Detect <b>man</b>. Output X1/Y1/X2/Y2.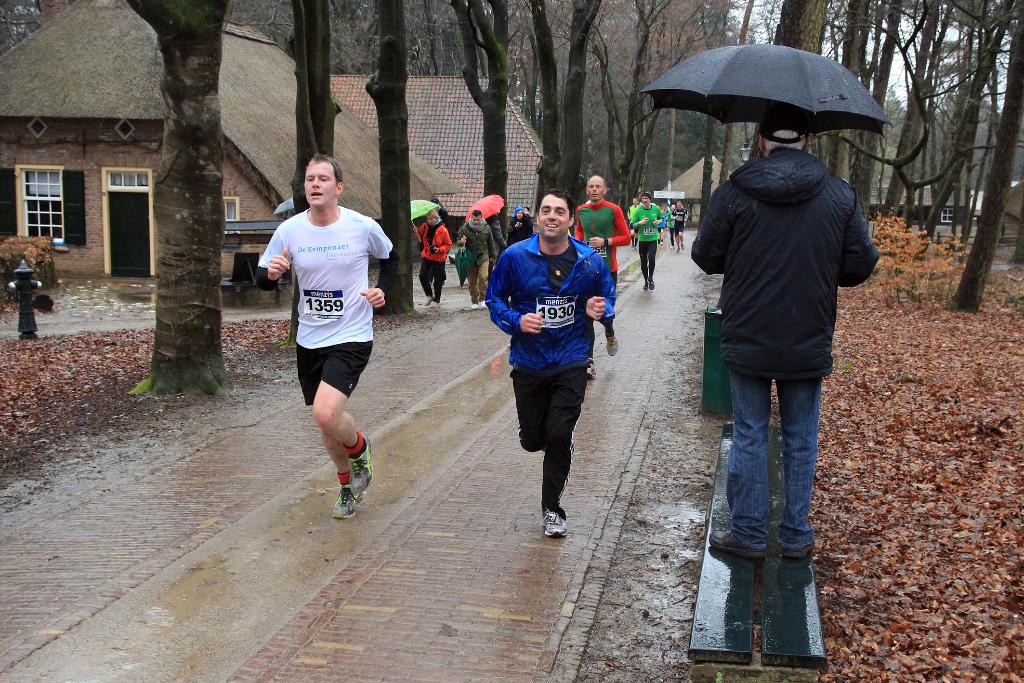
263/169/392/526.
